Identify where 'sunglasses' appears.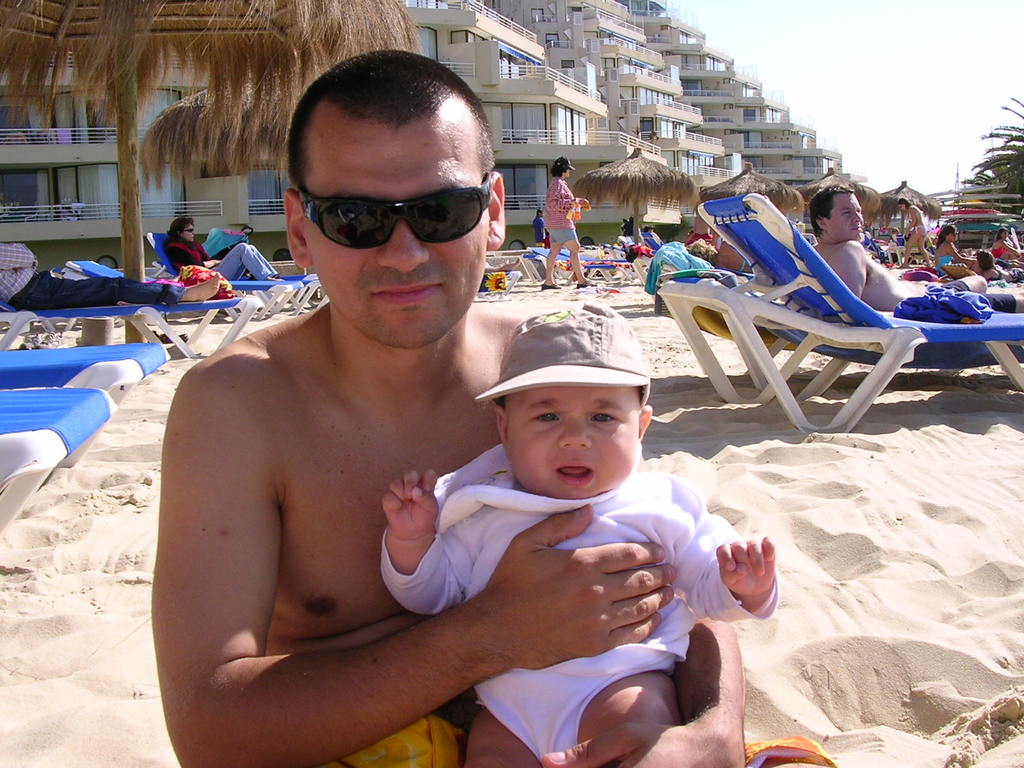
Appears at [left=182, top=229, right=195, bottom=233].
